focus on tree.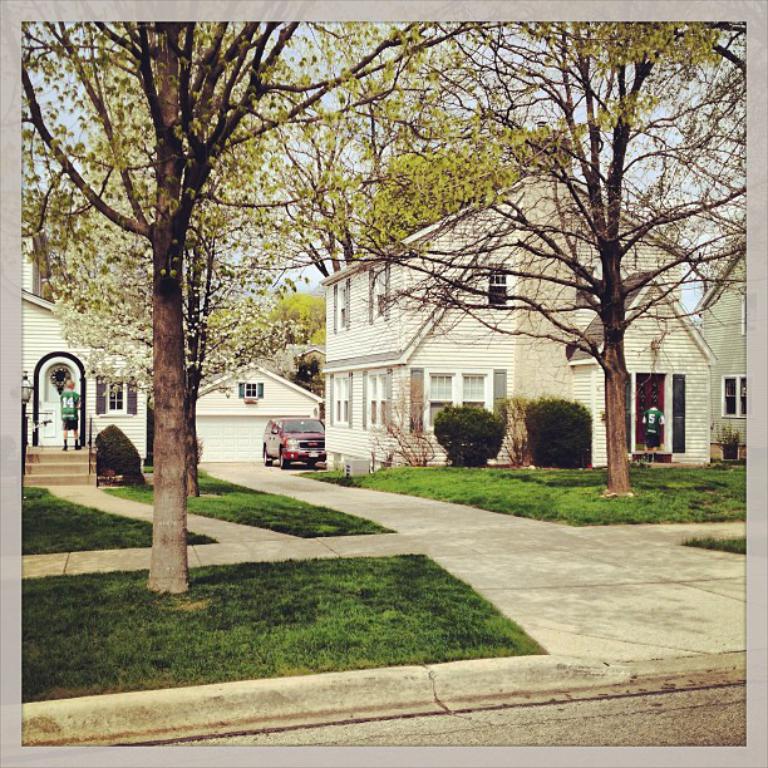
Focused at 40:13:379:530.
